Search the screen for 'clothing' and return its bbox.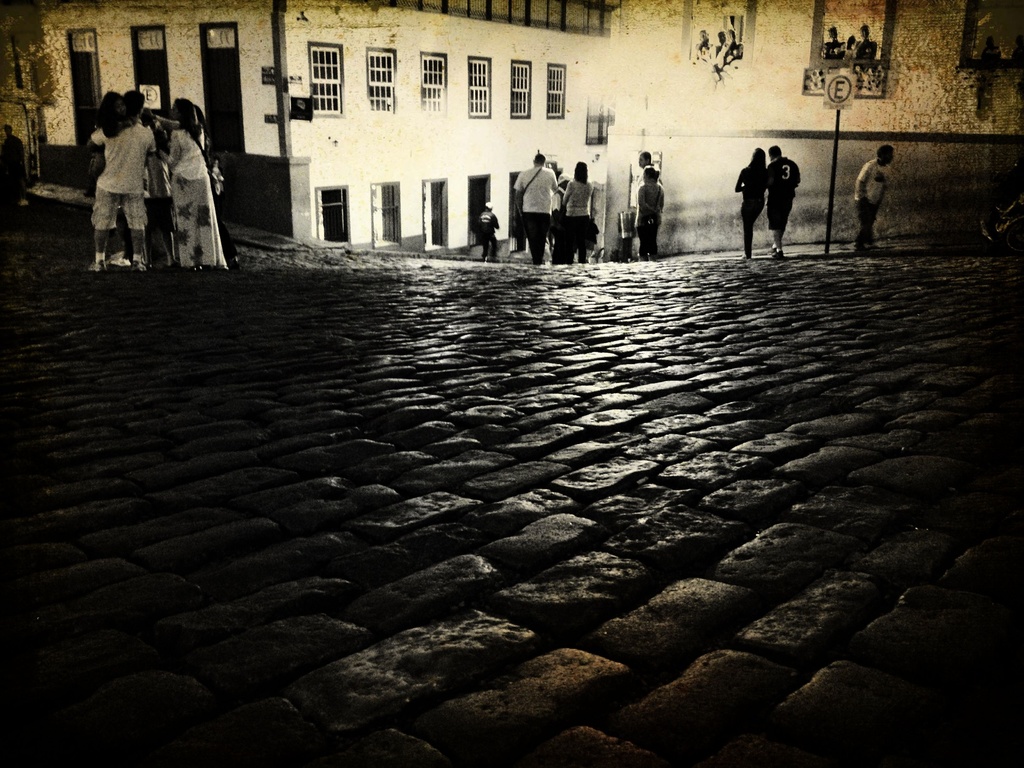
Found: x1=638, y1=186, x2=658, y2=259.
